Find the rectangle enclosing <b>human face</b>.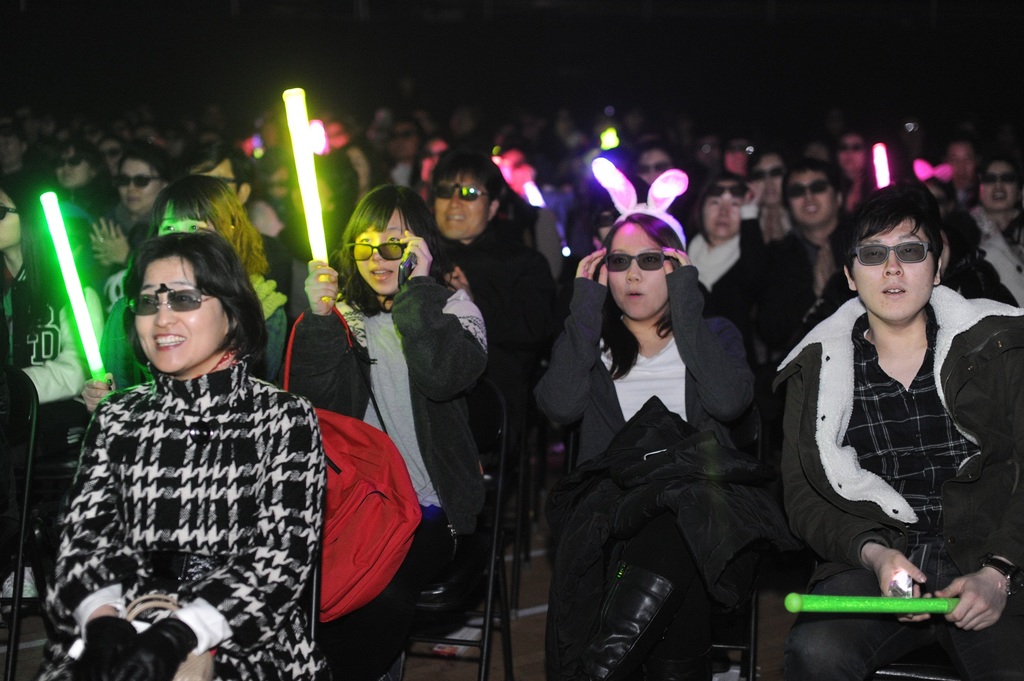
{"left": 637, "top": 151, "right": 671, "bottom": 193}.
